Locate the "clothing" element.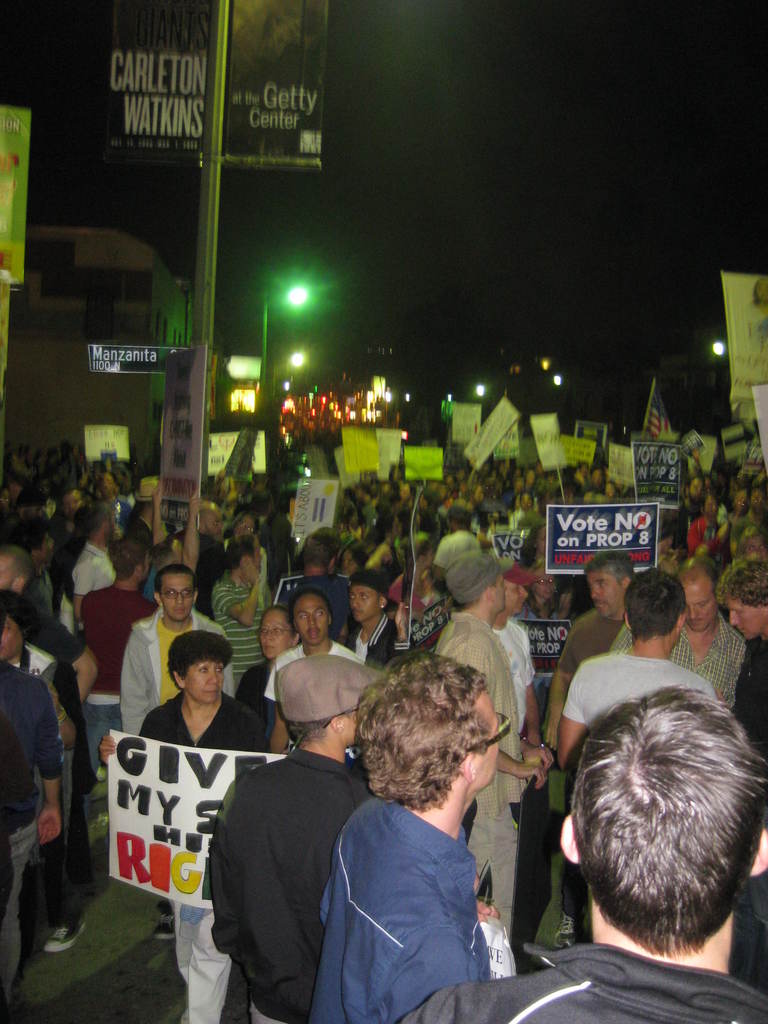
Element bbox: <bbox>561, 641, 722, 734</bbox>.
